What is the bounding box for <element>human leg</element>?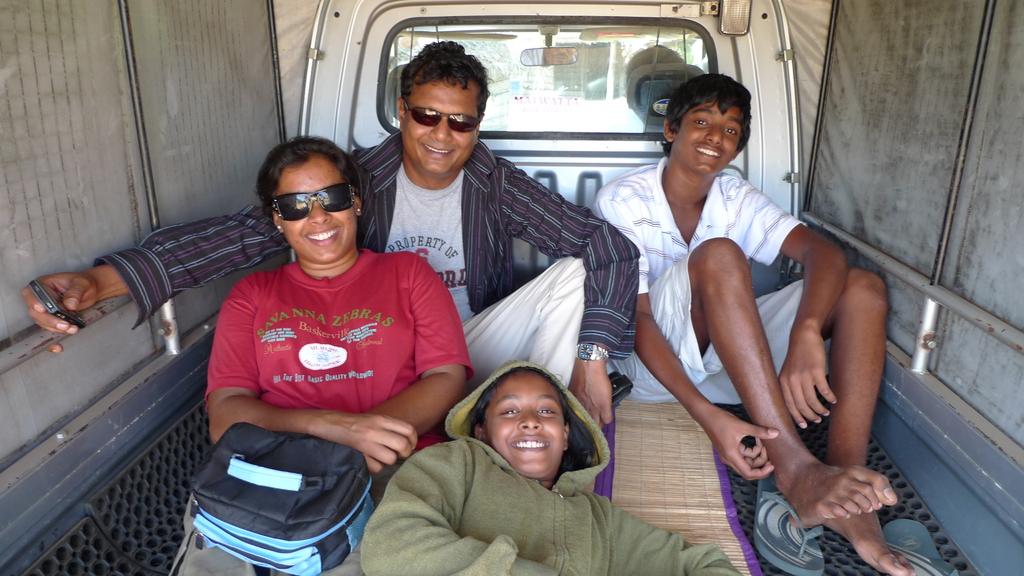
Rect(804, 267, 926, 575).
